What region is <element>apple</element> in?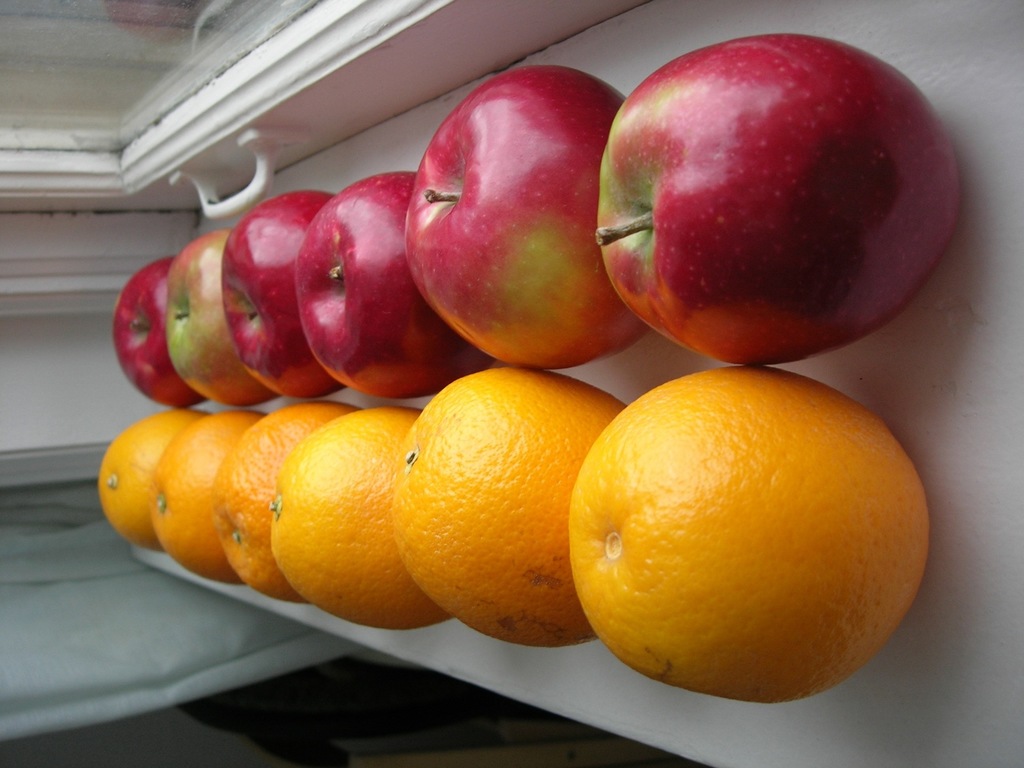
(591,30,936,374).
